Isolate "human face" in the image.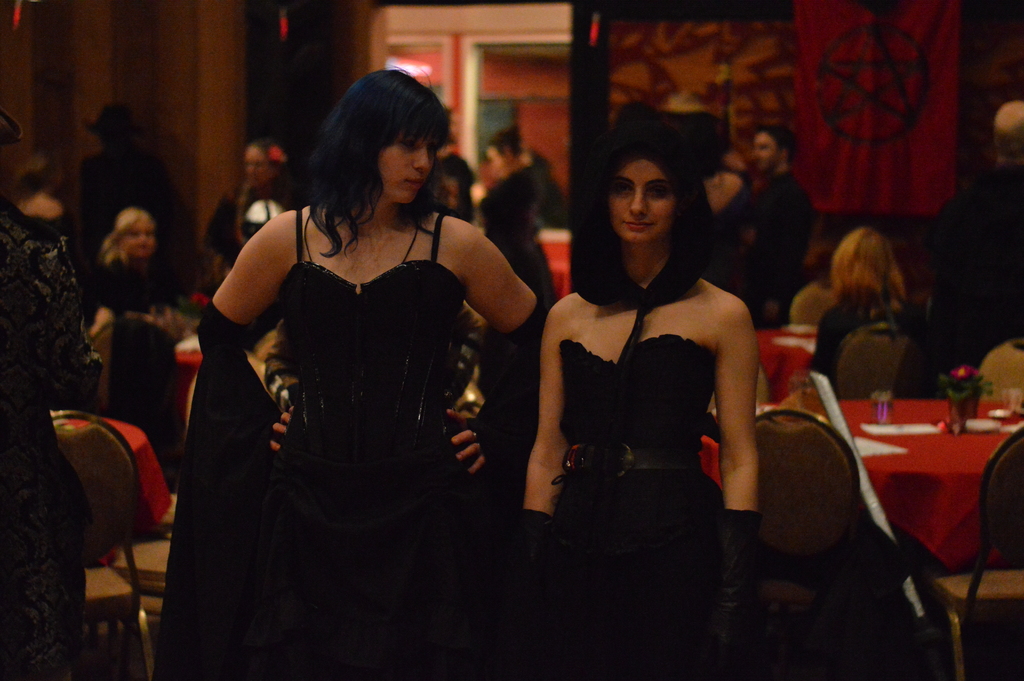
Isolated region: bbox=(751, 133, 782, 165).
